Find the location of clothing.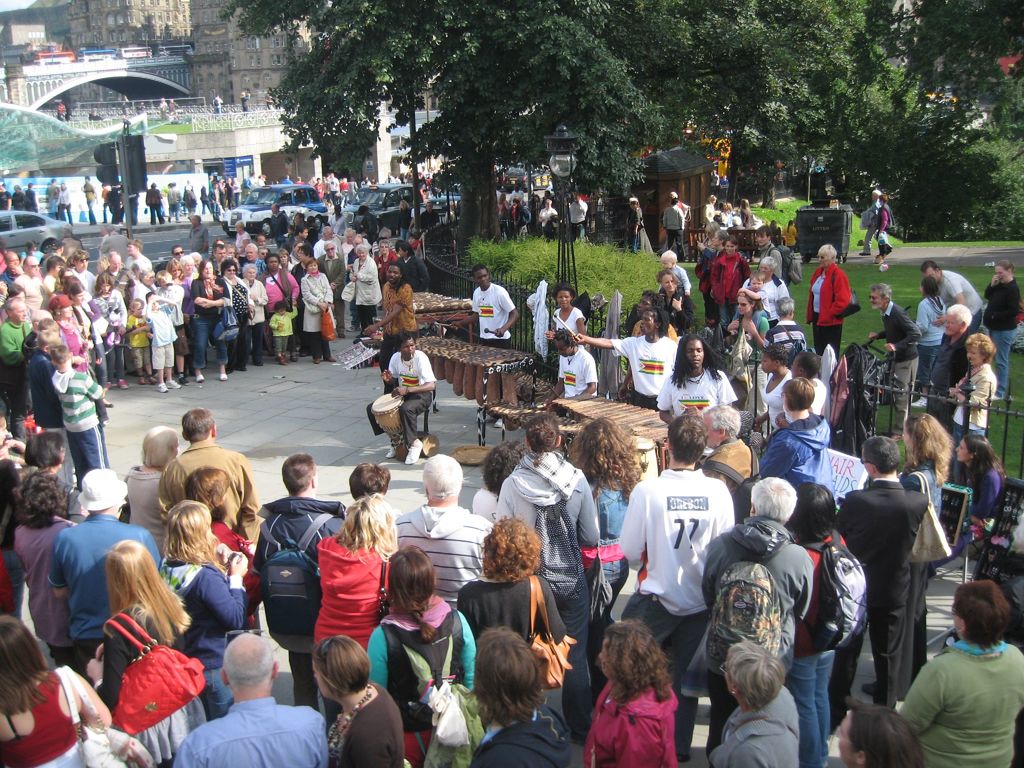
Location: 58, 316, 96, 385.
